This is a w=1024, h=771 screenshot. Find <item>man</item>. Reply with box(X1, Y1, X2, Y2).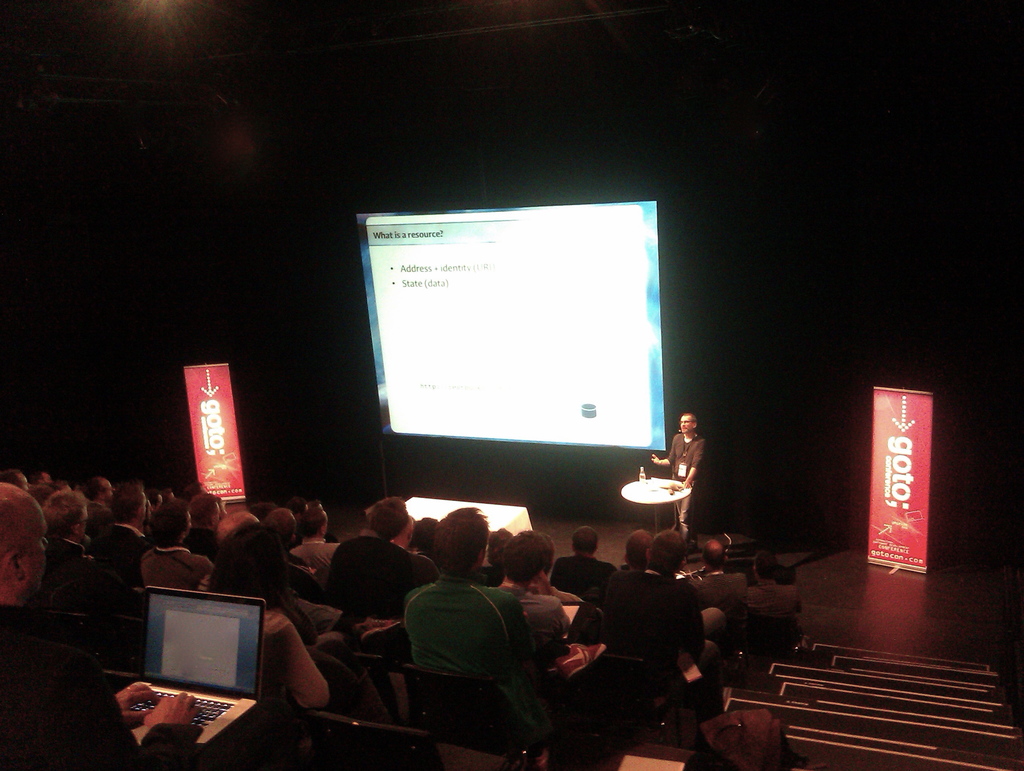
box(0, 501, 195, 770).
